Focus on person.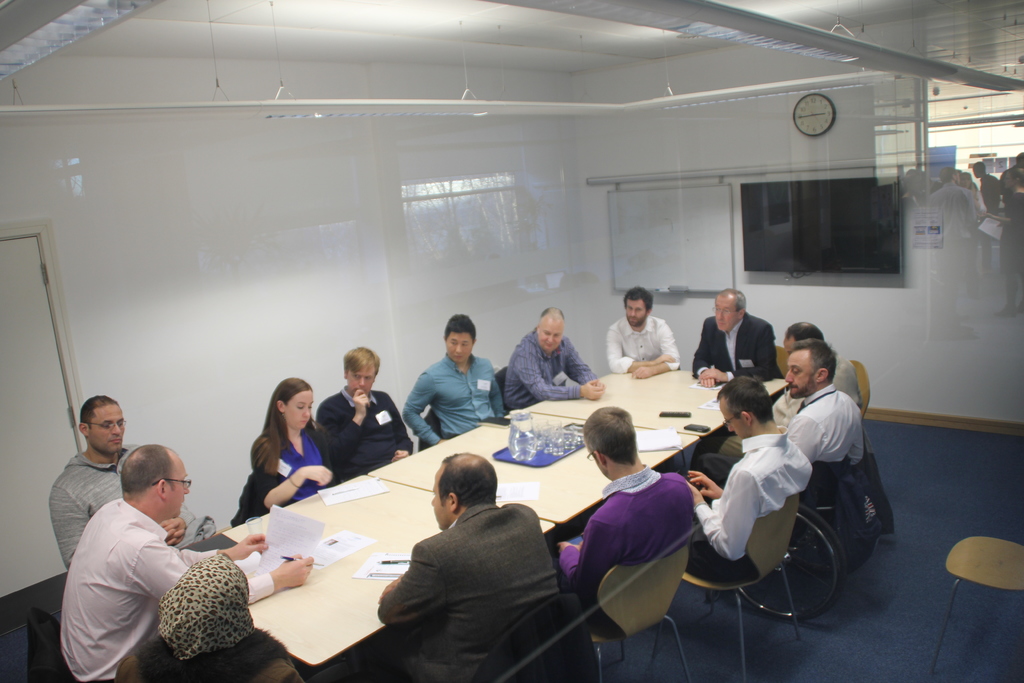
Focused at {"left": 49, "top": 390, "right": 198, "bottom": 577}.
